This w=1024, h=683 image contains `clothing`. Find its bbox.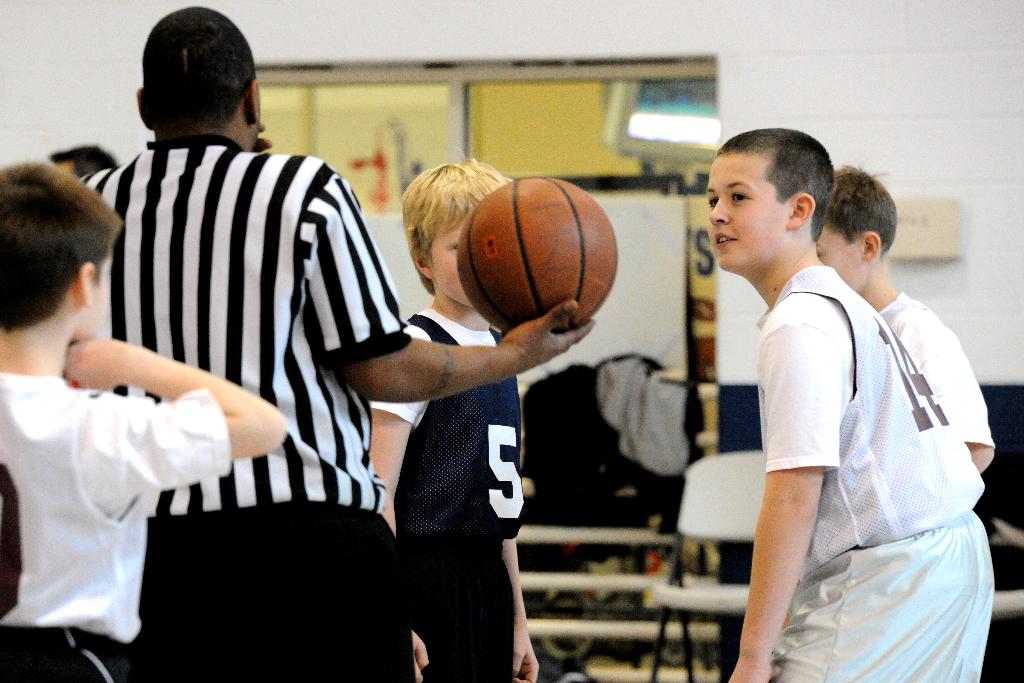
Rect(875, 293, 1000, 447).
